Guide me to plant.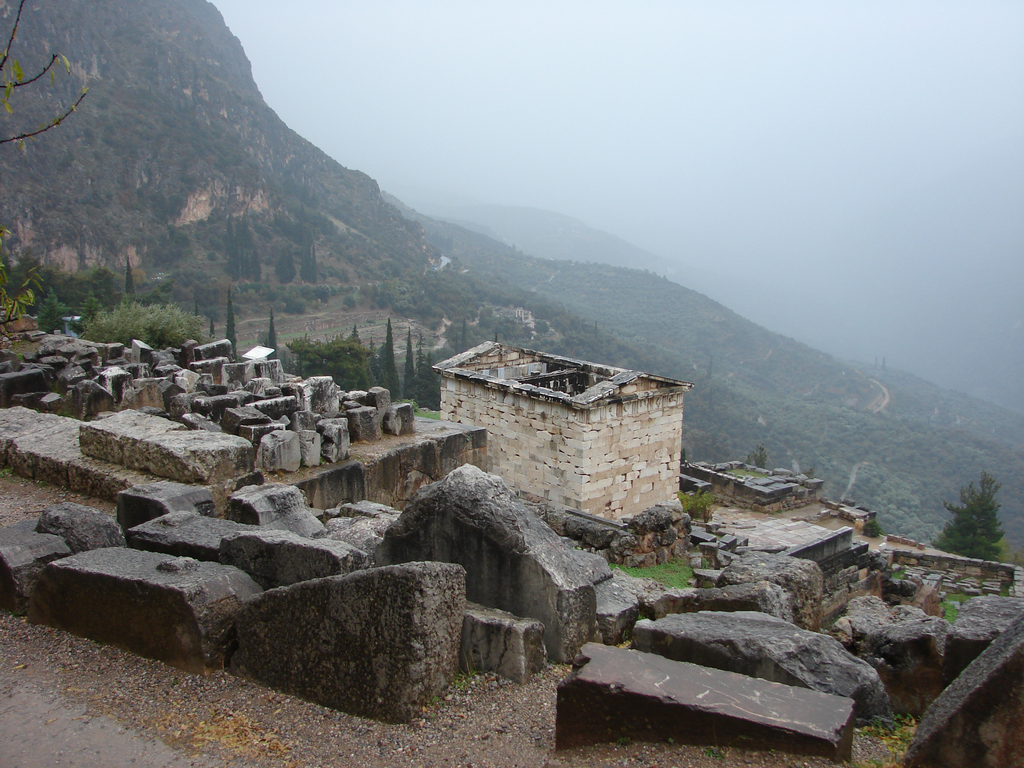
Guidance: (left=598, top=561, right=691, bottom=592).
